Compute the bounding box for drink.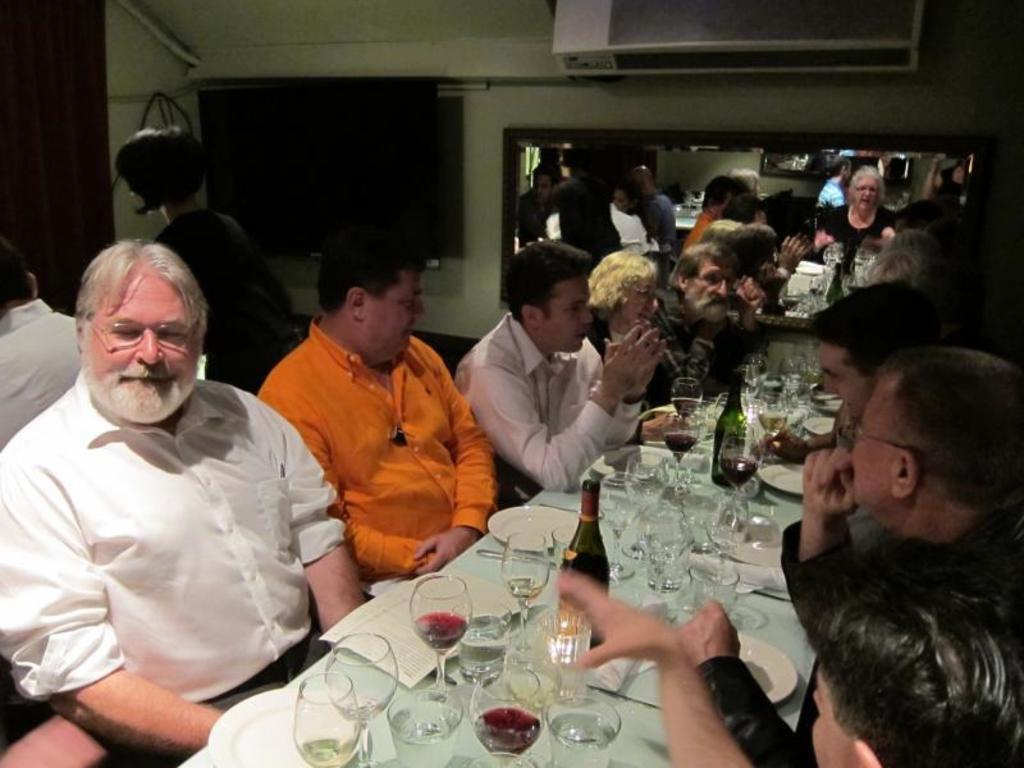
select_region(471, 704, 541, 758).
